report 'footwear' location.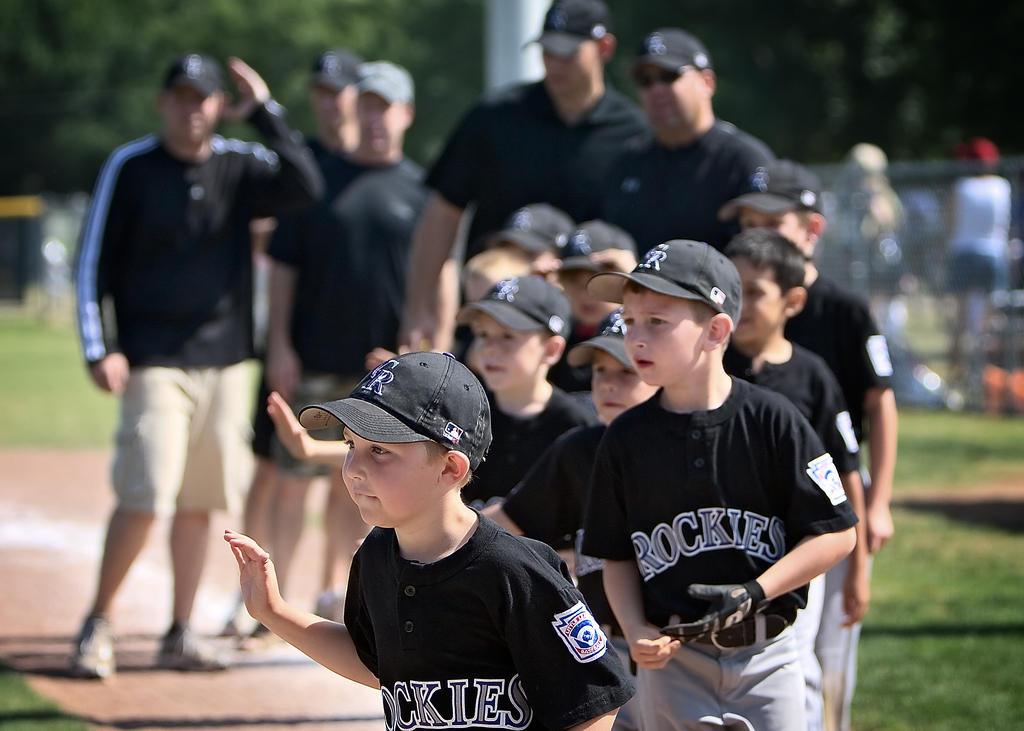
Report: (152, 622, 239, 676).
